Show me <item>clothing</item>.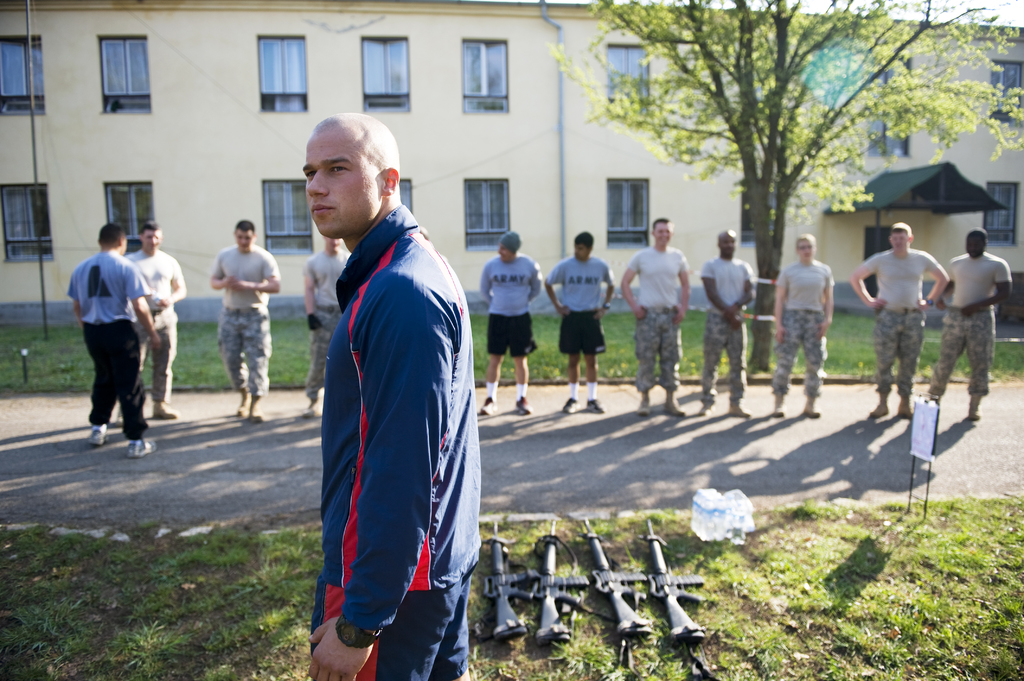
<item>clothing</item> is here: left=932, top=249, right=1012, bottom=417.
